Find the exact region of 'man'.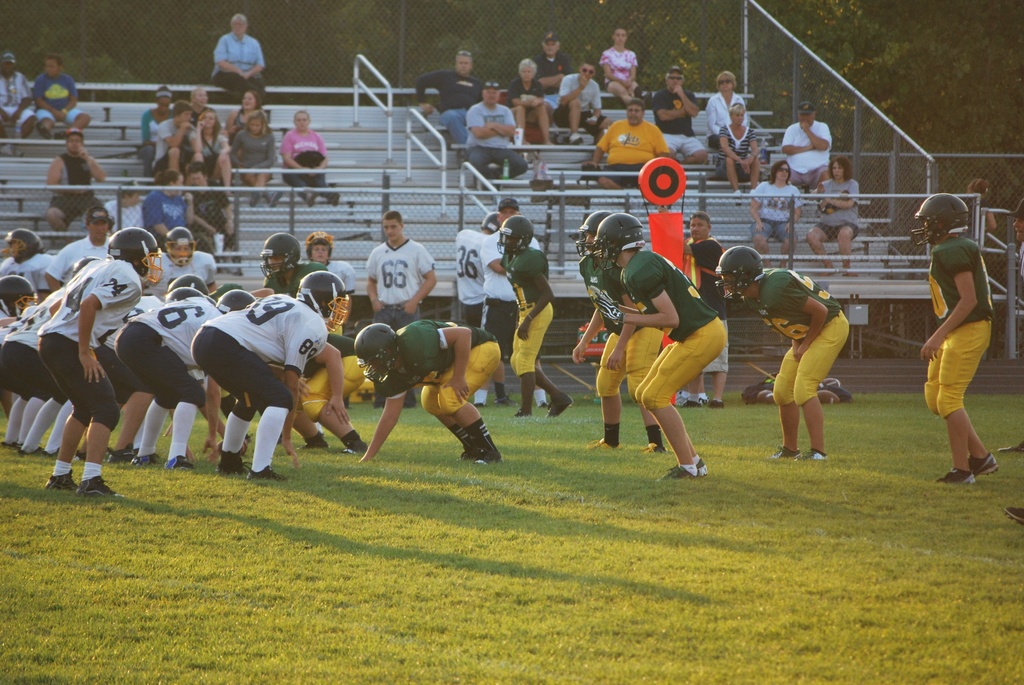
Exact region: Rect(769, 98, 842, 187).
